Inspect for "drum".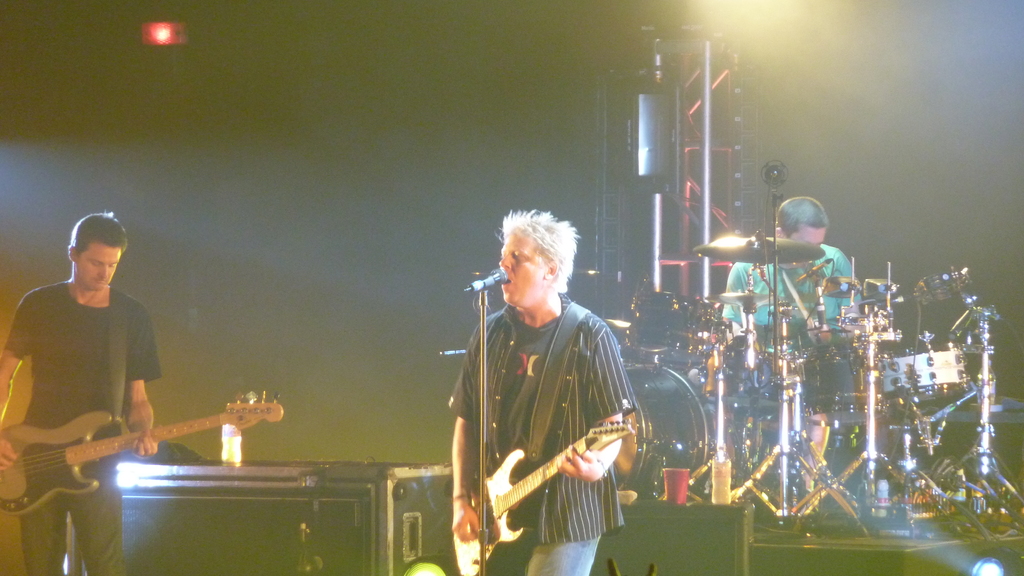
Inspection: [799, 345, 879, 431].
